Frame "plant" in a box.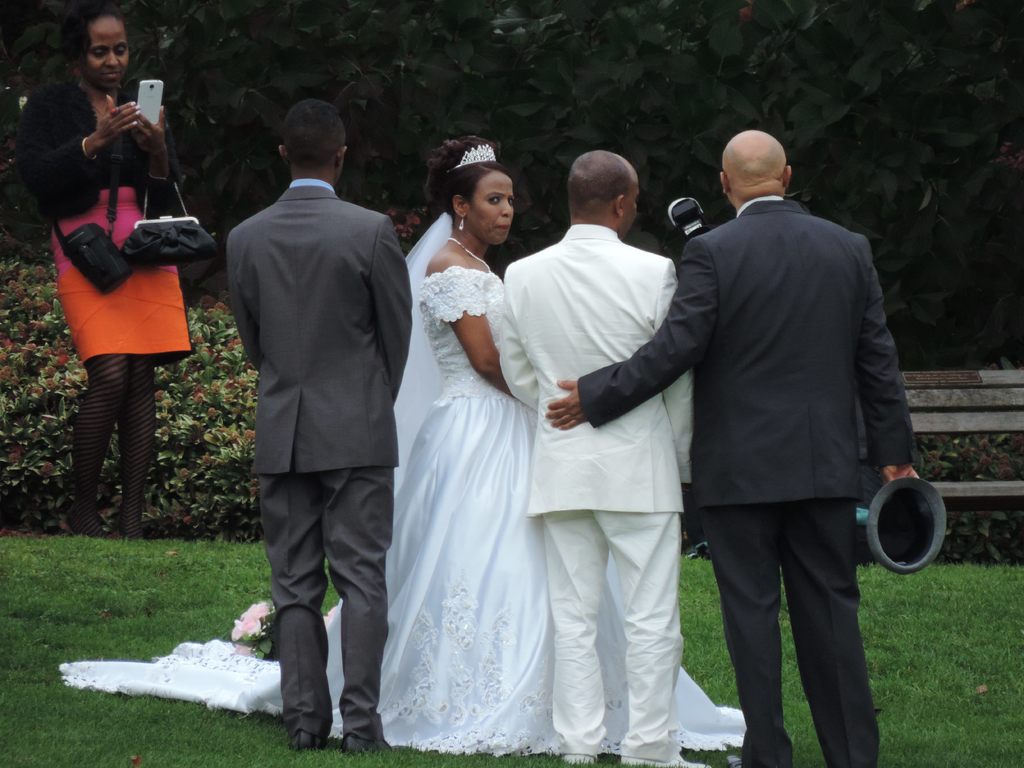
bbox(0, 262, 259, 541).
